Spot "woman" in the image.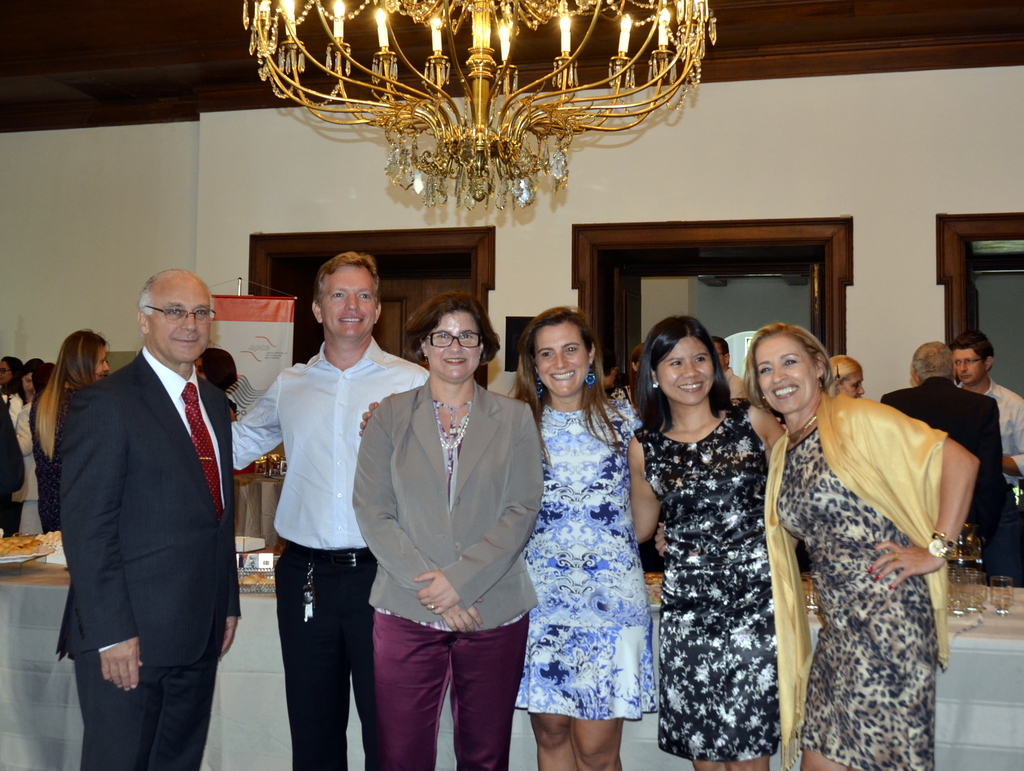
"woman" found at 822 353 865 397.
